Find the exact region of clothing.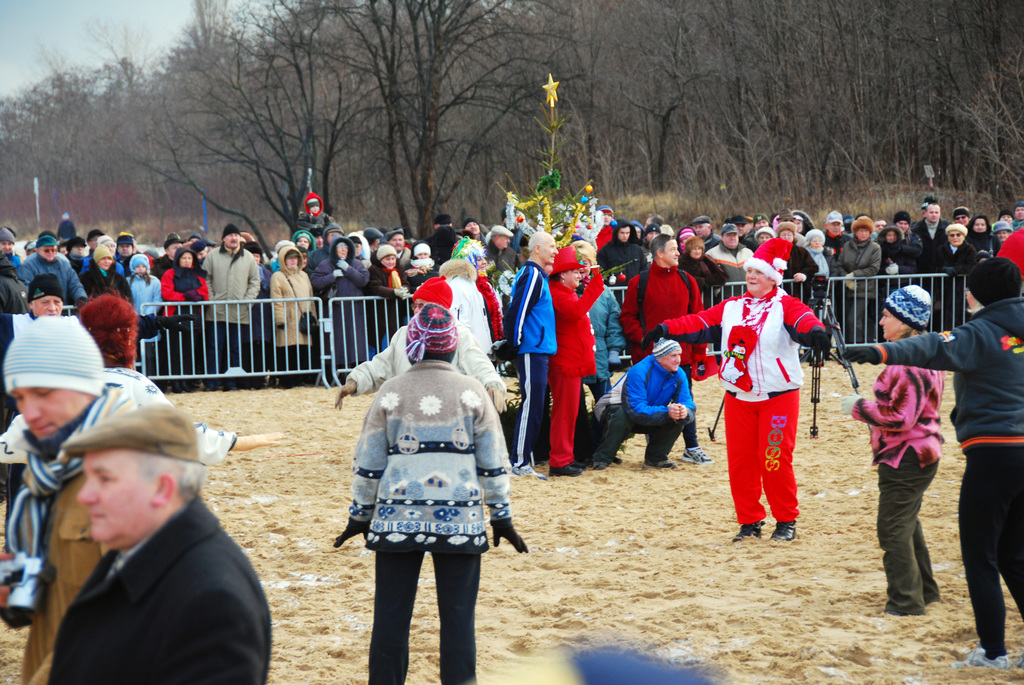
Exact region: detection(83, 262, 132, 304).
